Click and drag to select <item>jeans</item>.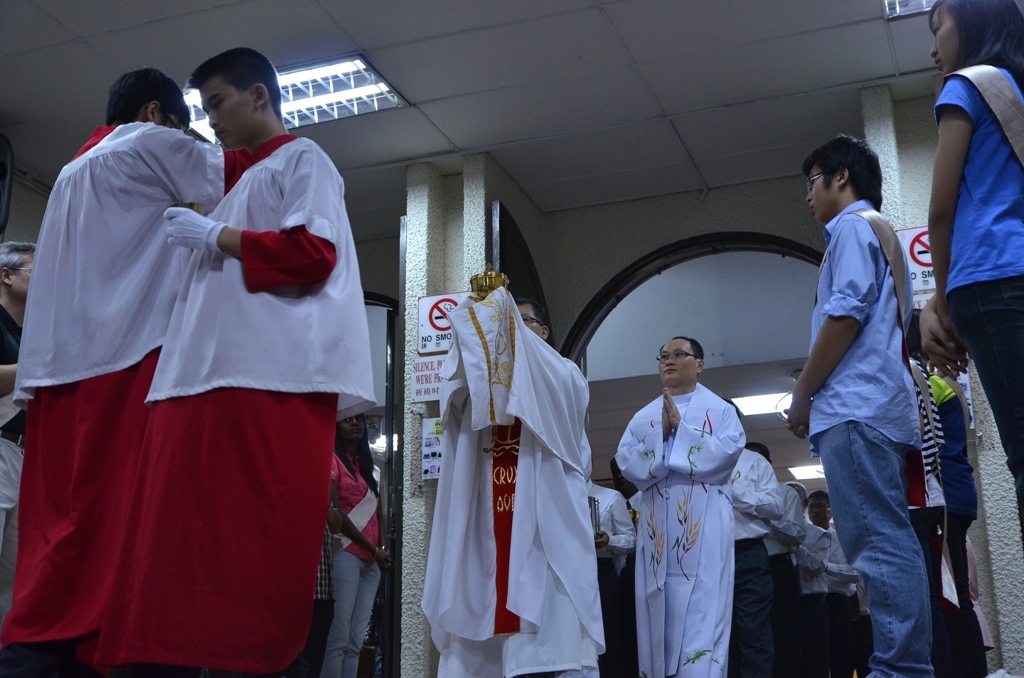
Selection: x1=815 y1=412 x2=958 y2=671.
